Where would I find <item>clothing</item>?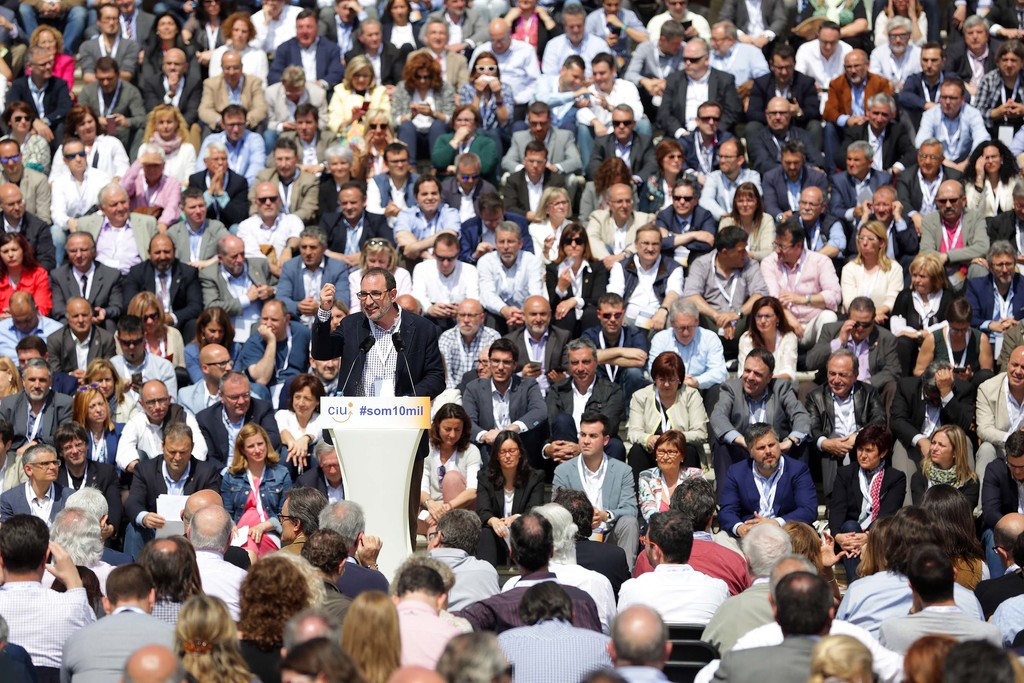
At 206 243 281 323.
